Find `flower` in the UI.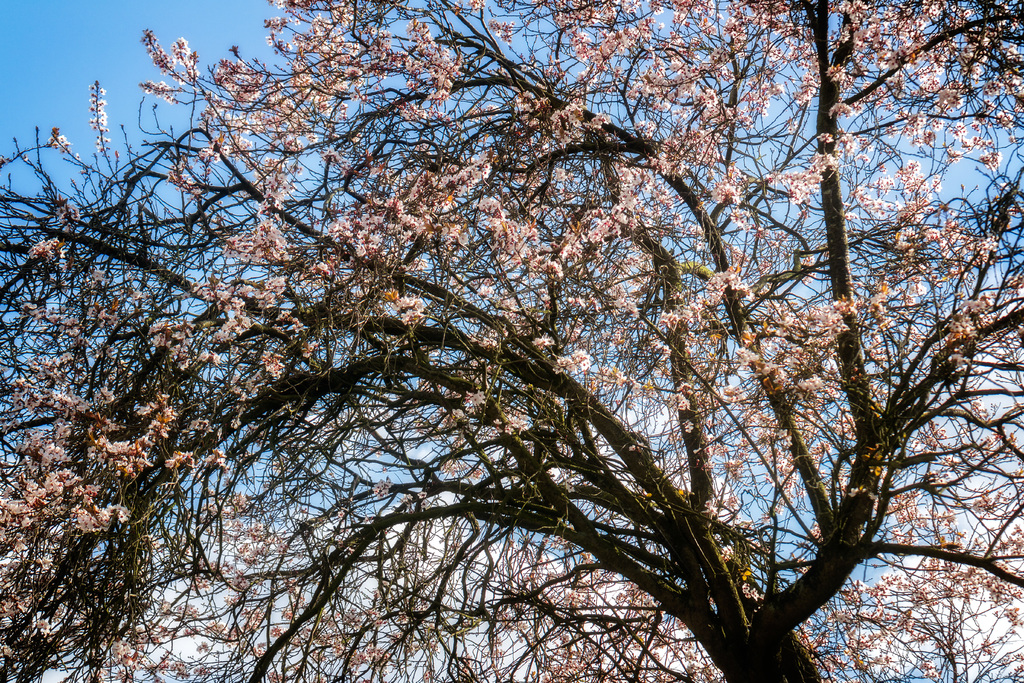
UI element at detection(550, 353, 579, 374).
